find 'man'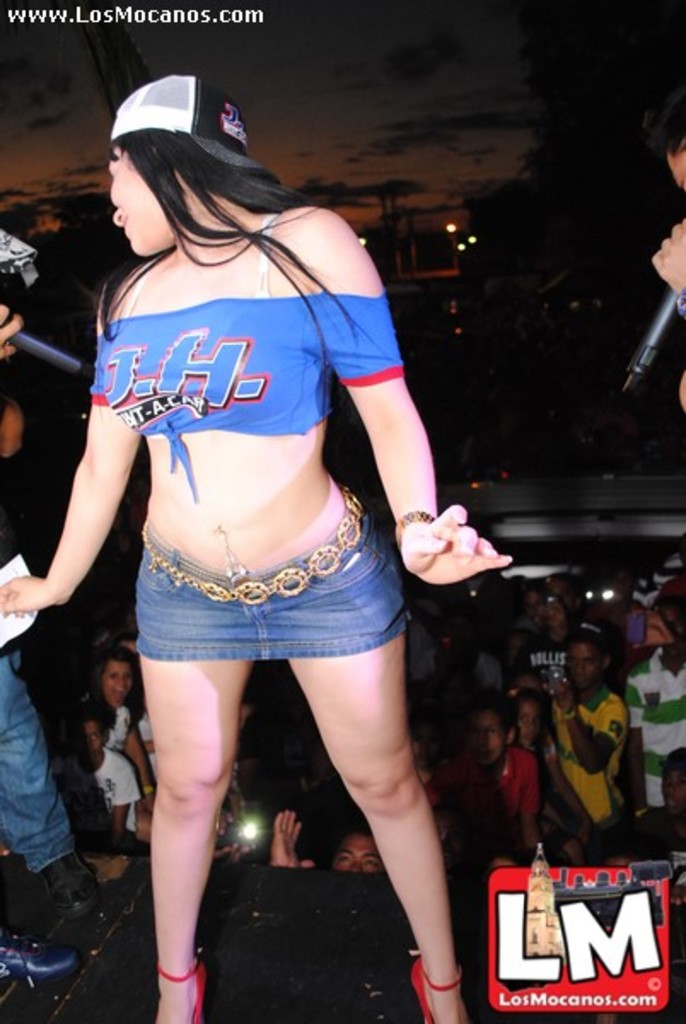
rect(619, 572, 684, 809)
